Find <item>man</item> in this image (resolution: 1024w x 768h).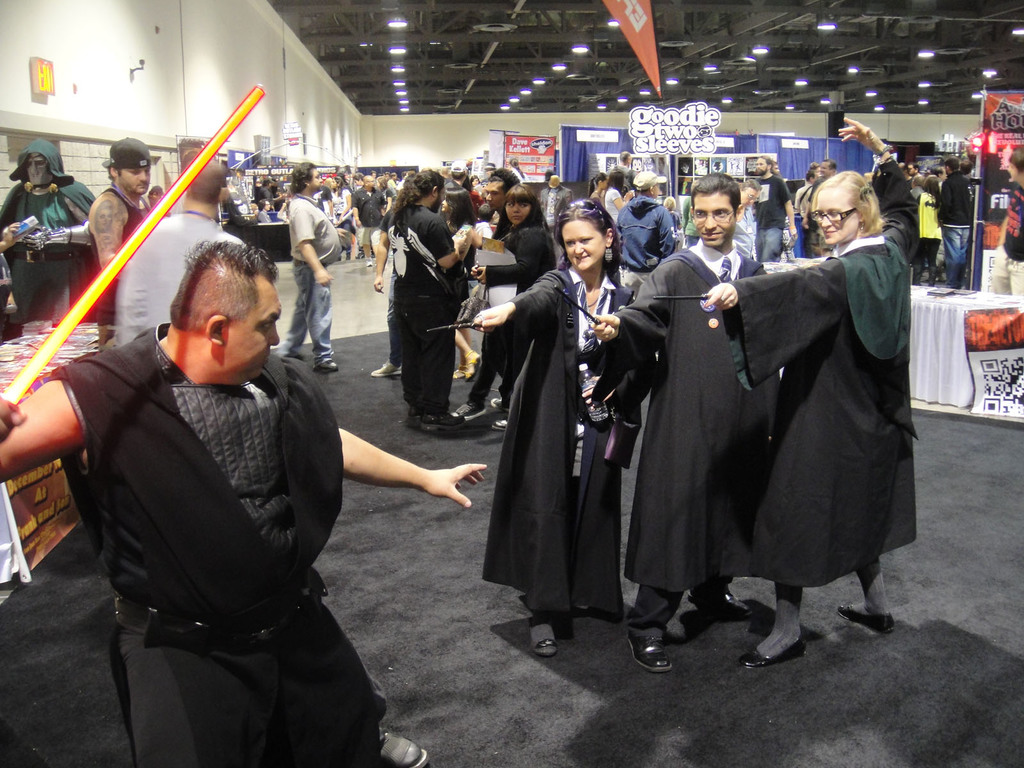
289:164:353:380.
